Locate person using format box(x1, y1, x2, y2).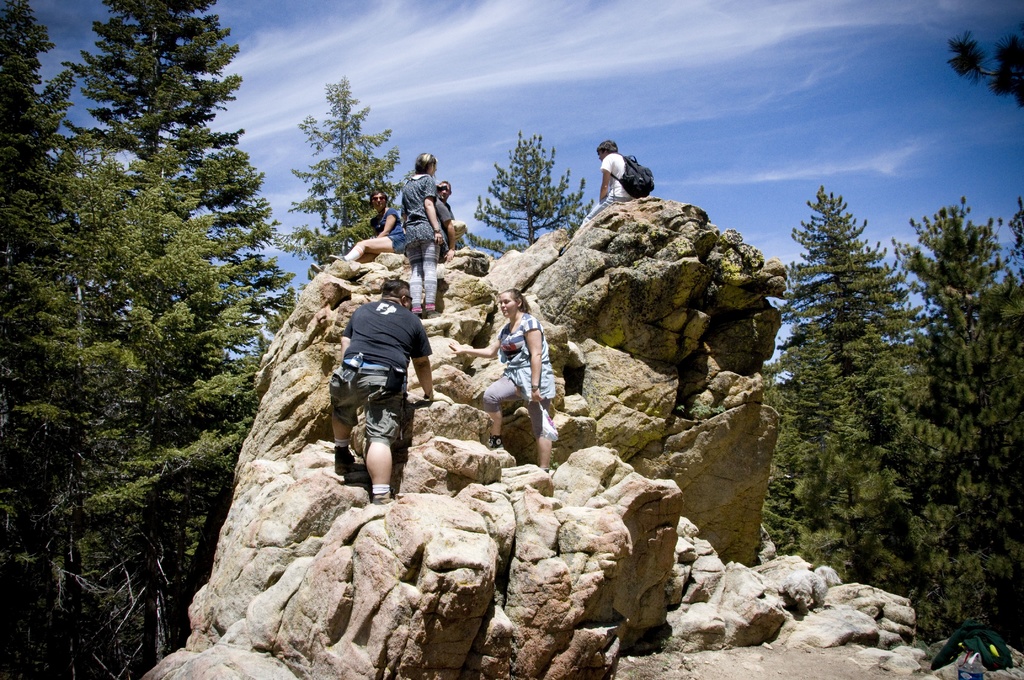
box(583, 137, 634, 230).
